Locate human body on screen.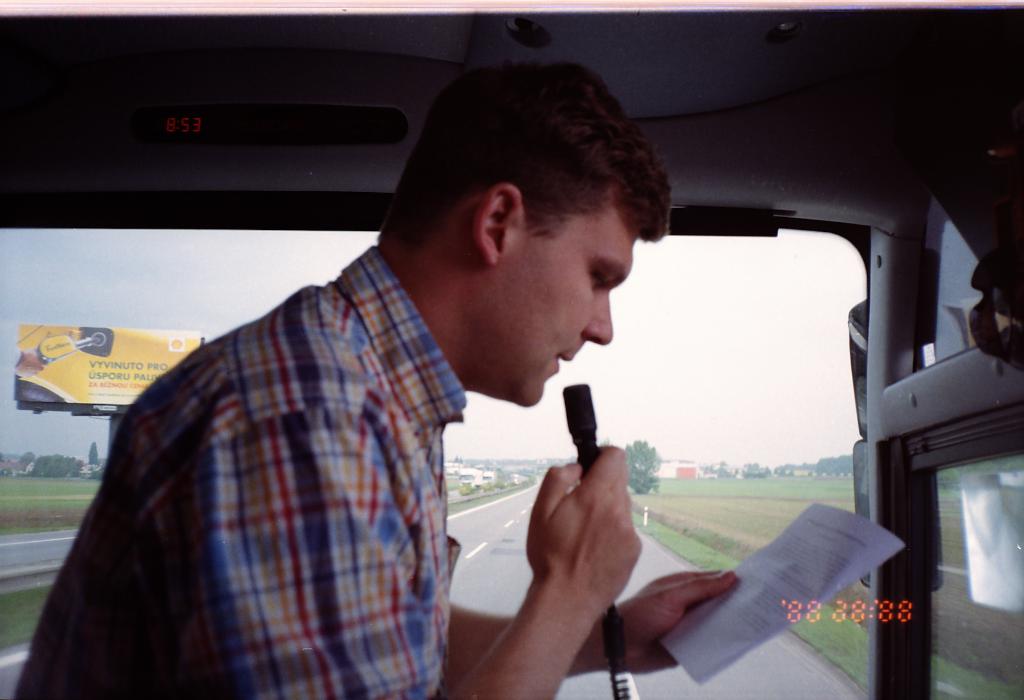
On screen at 15/59/733/692.
